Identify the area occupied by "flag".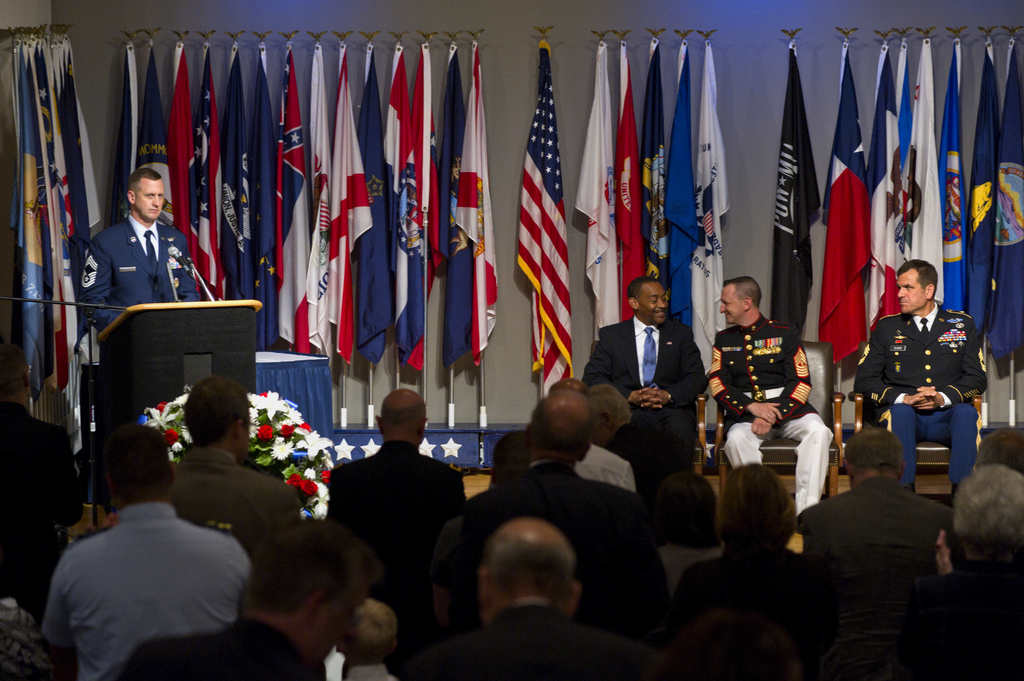
Area: (x1=643, y1=36, x2=676, y2=297).
